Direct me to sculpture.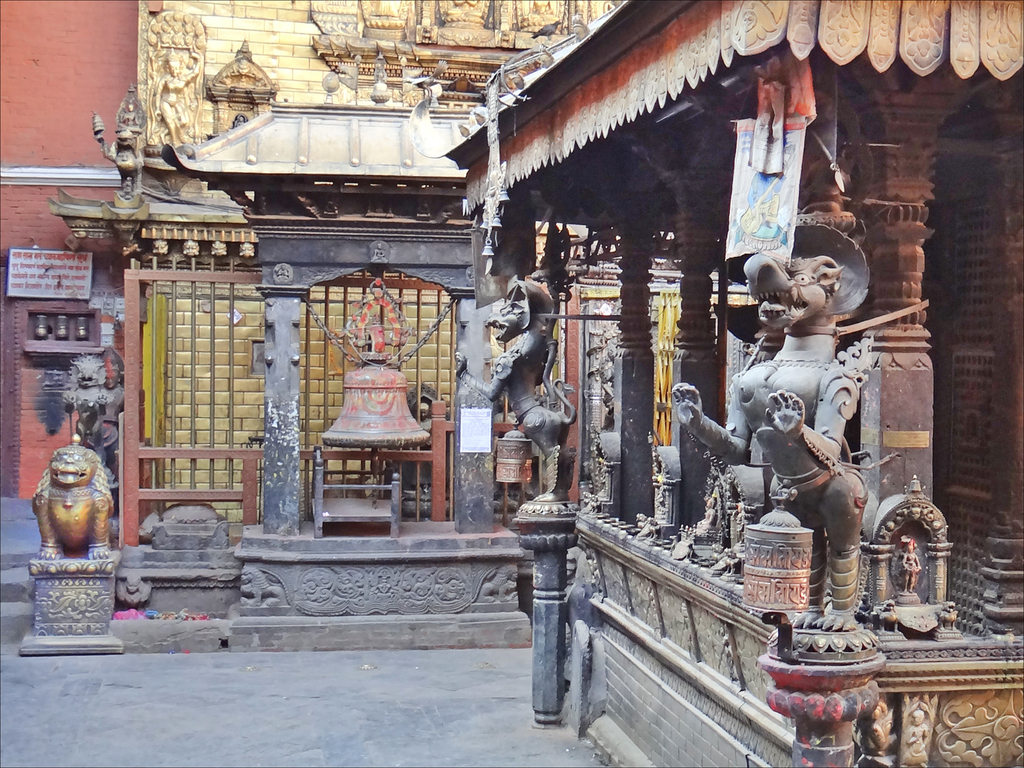
Direction: 627:440:686:549.
